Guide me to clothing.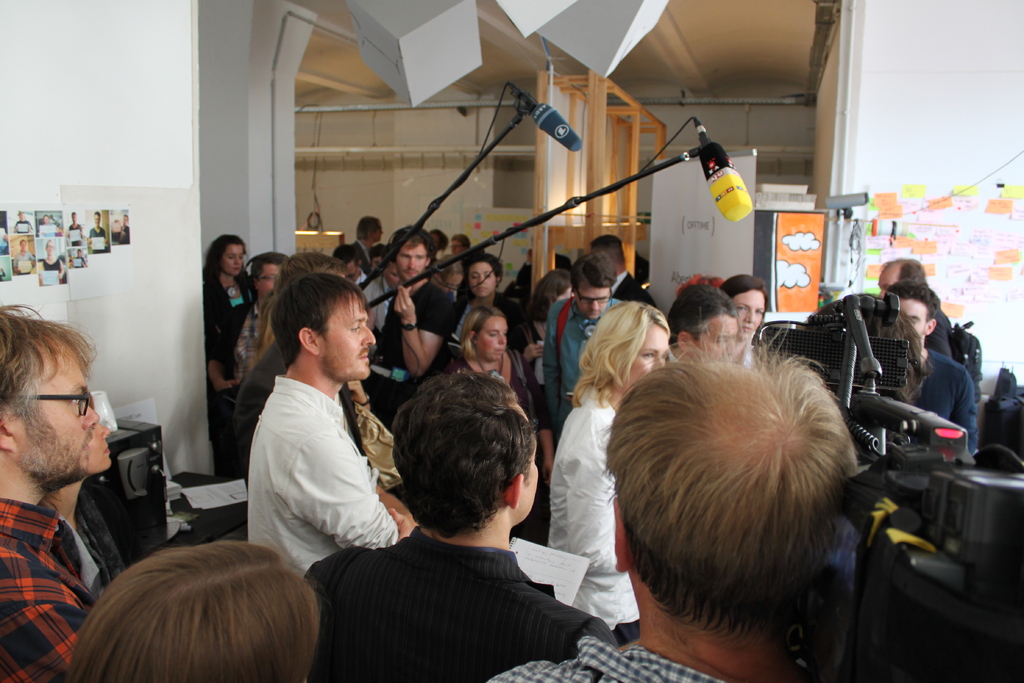
Guidance: box=[294, 506, 611, 681].
